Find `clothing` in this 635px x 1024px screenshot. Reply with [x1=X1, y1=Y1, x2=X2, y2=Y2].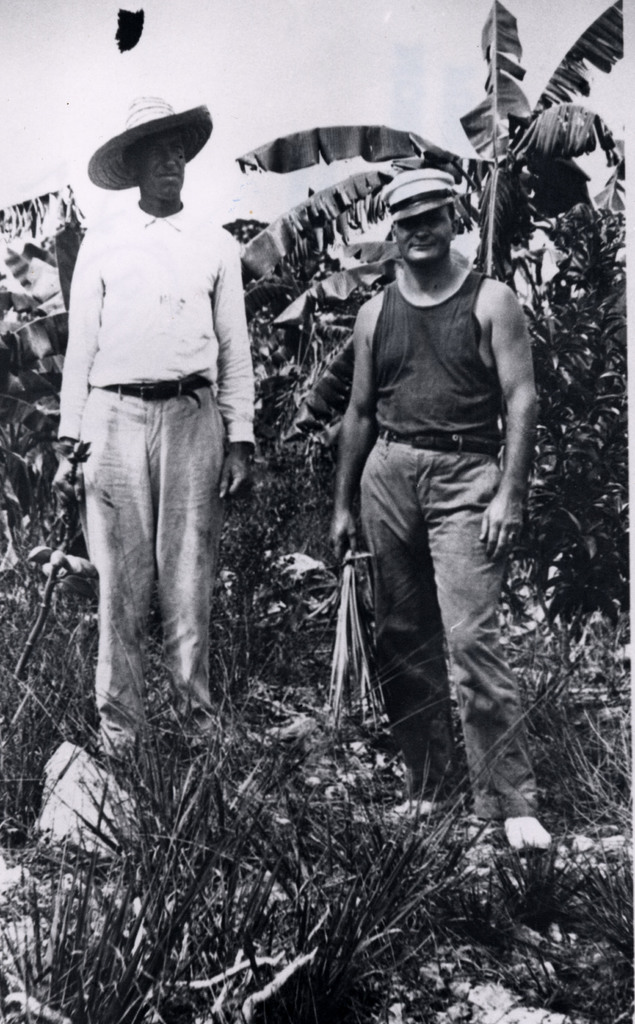
[x1=350, y1=270, x2=534, y2=822].
